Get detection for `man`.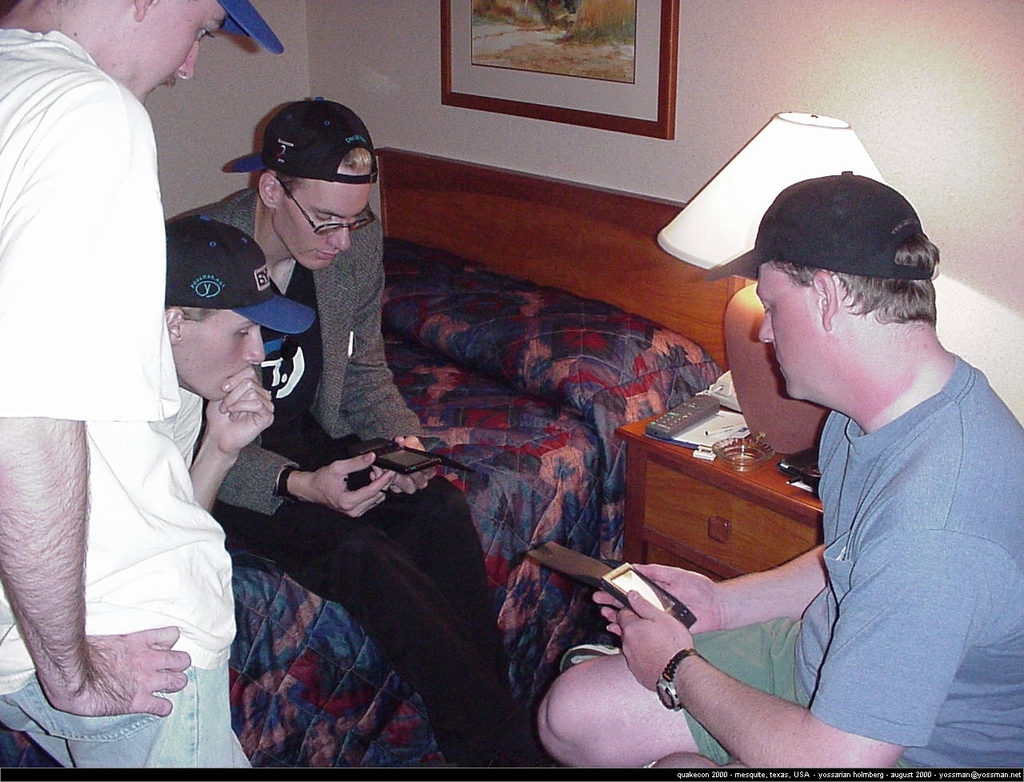
Detection: BBox(167, 221, 274, 517).
